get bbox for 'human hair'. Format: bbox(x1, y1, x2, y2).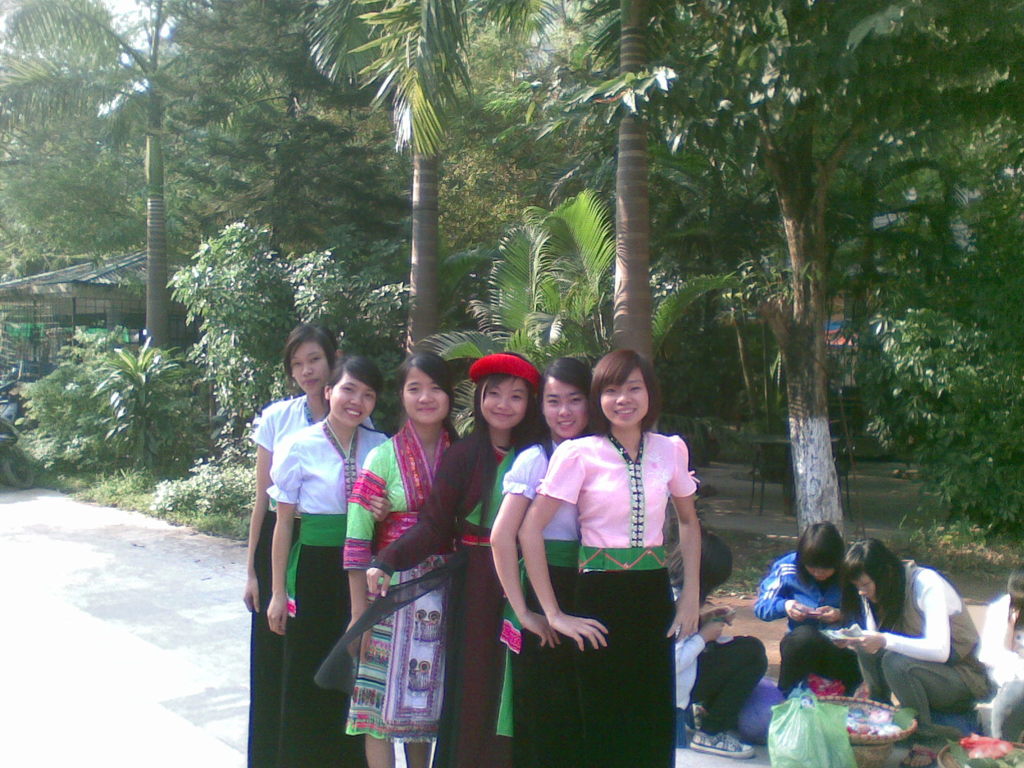
bbox(397, 349, 467, 443).
